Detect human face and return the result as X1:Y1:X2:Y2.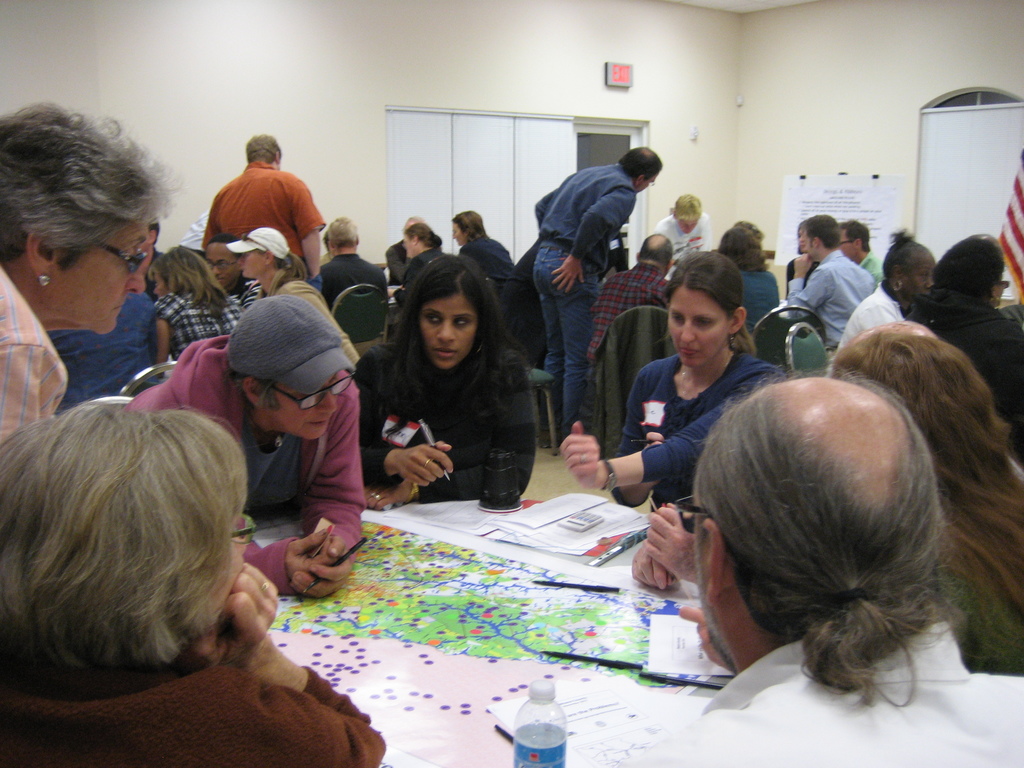
205:243:237:288.
